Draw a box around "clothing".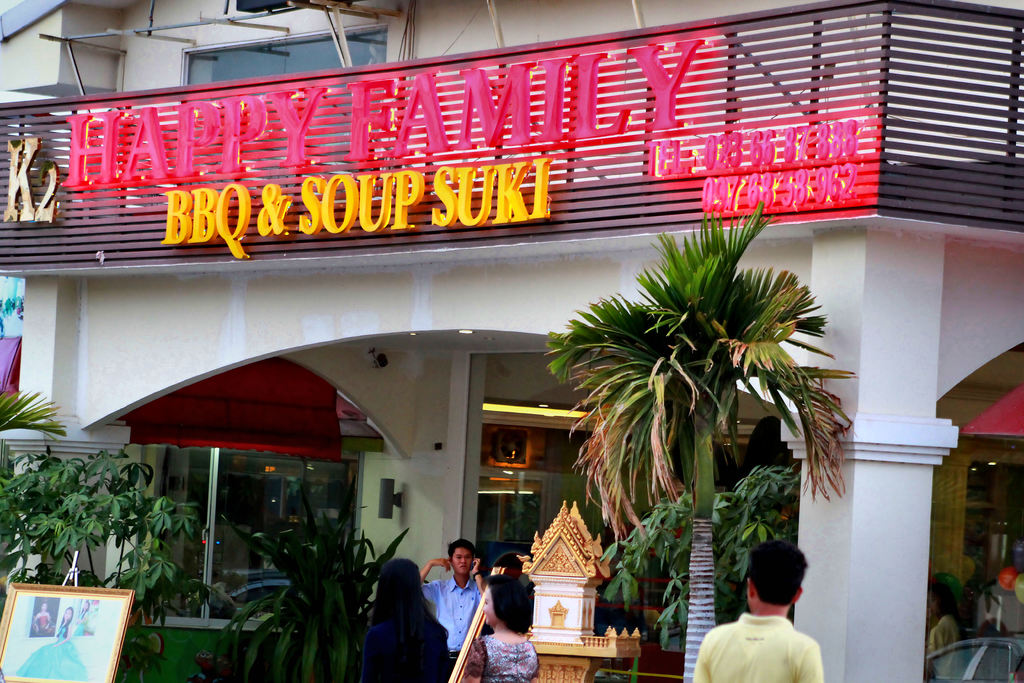
[x1=467, y1=630, x2=540, y2=682].
